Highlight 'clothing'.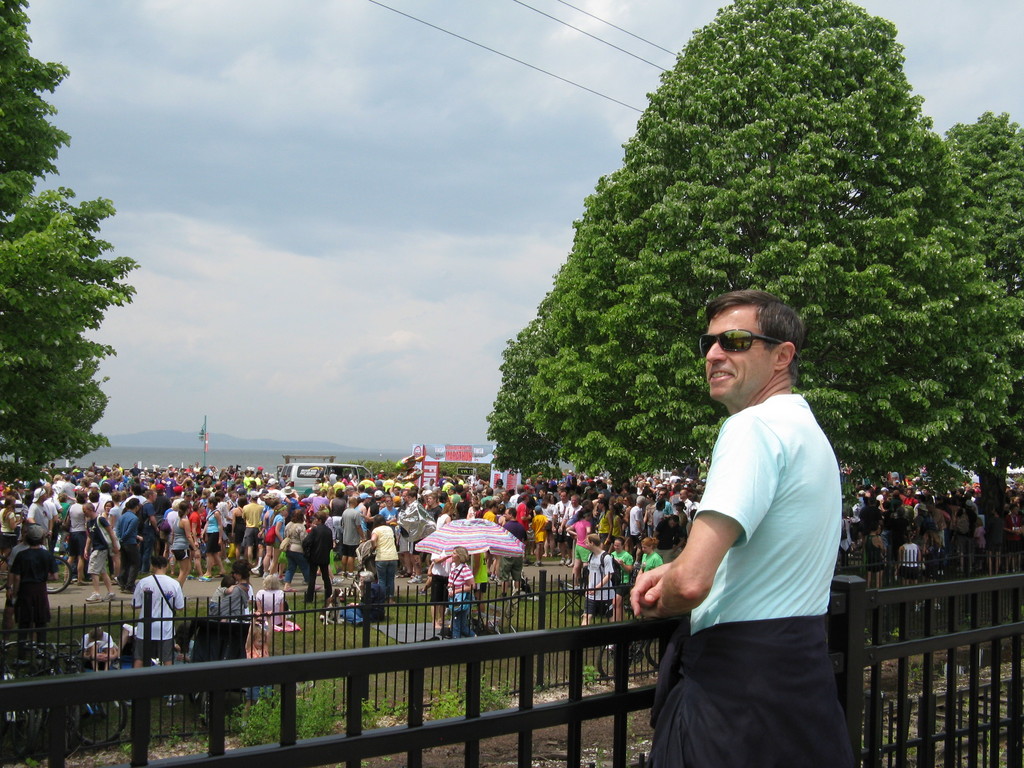
Highlighted region: (364, 520, 405, 594).
